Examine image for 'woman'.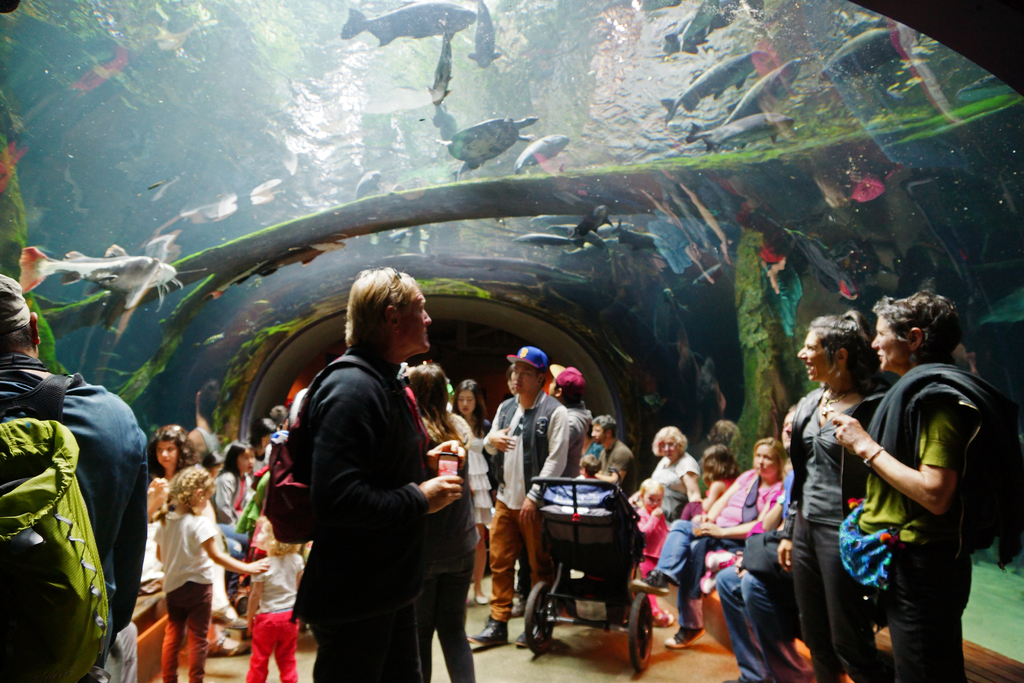
Examination result: box=[780, 311, 887, 682].
